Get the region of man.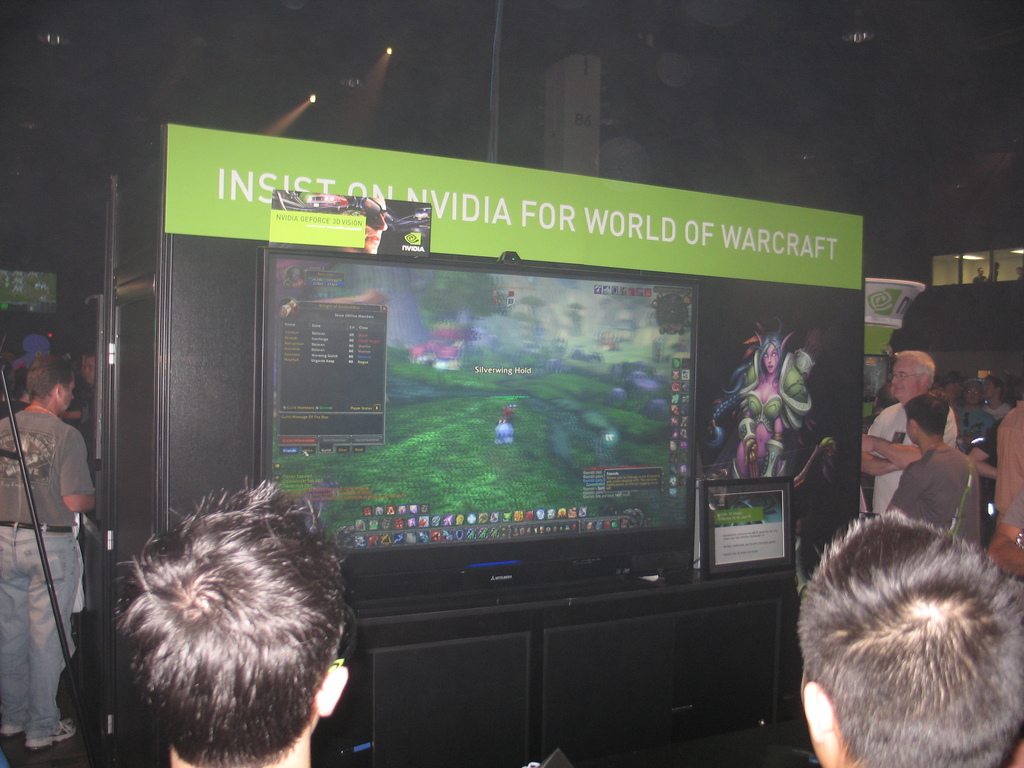
bbox=[858, 383, 900, 512].
